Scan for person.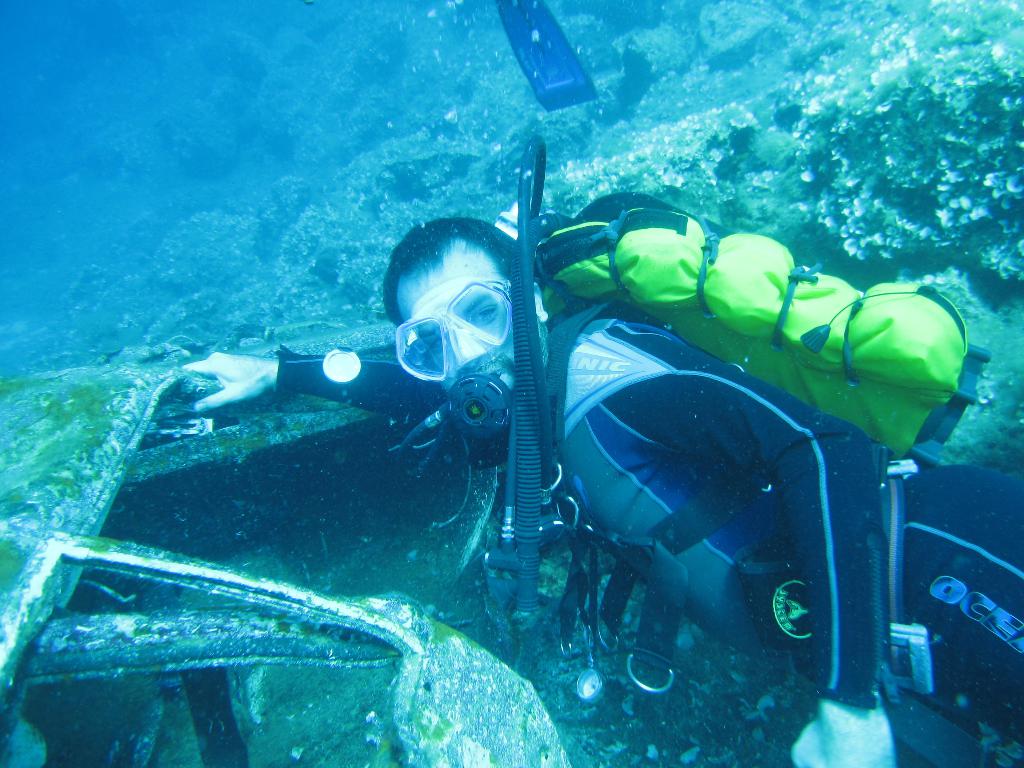
Scan result: select_region(176, 202, 1023, 767).
